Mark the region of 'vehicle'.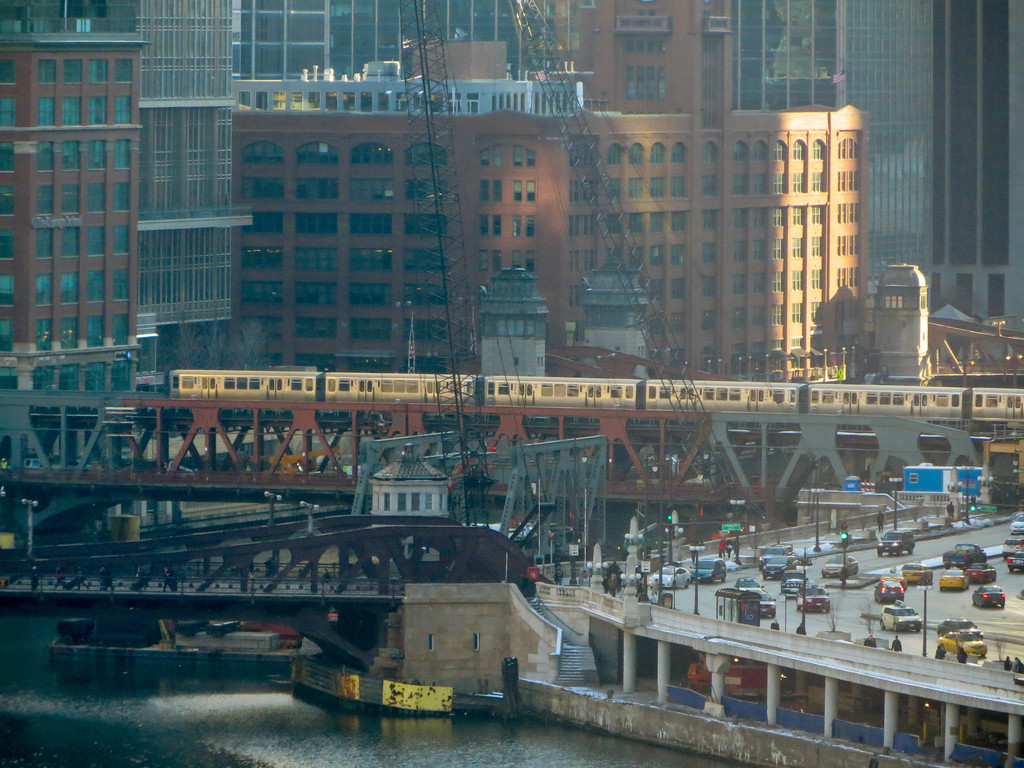
Region: x1=880, y1=602, x2=922, y2=633.
